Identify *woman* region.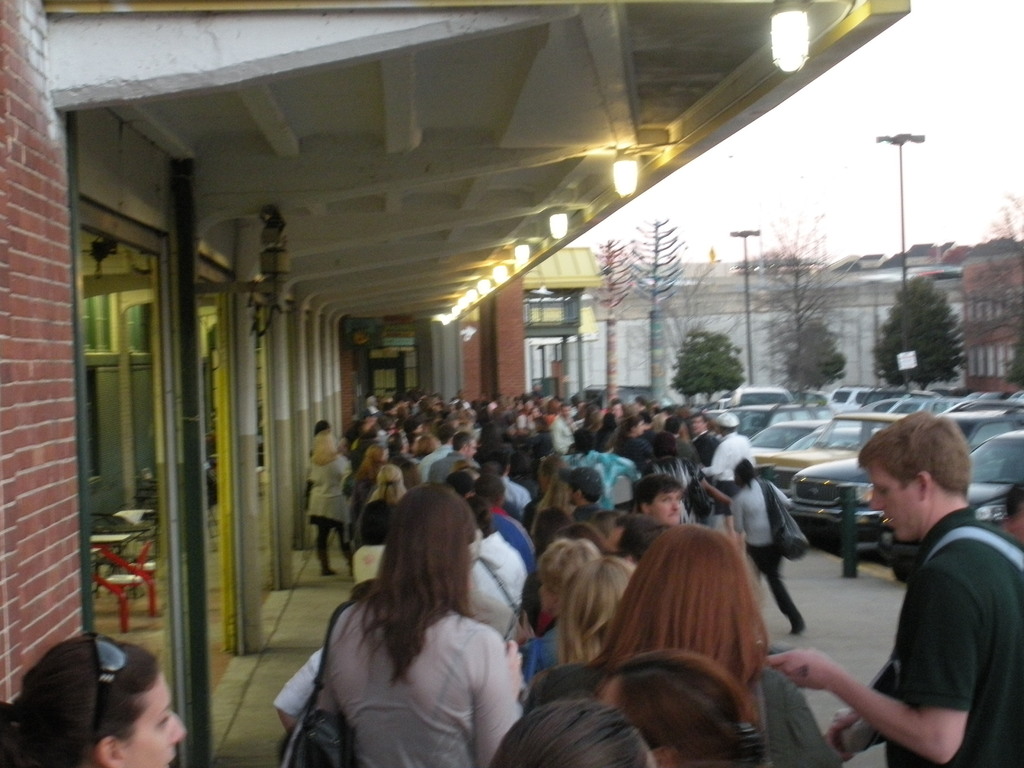
Region: (left=0, top=631, right=189, bottom=767).
